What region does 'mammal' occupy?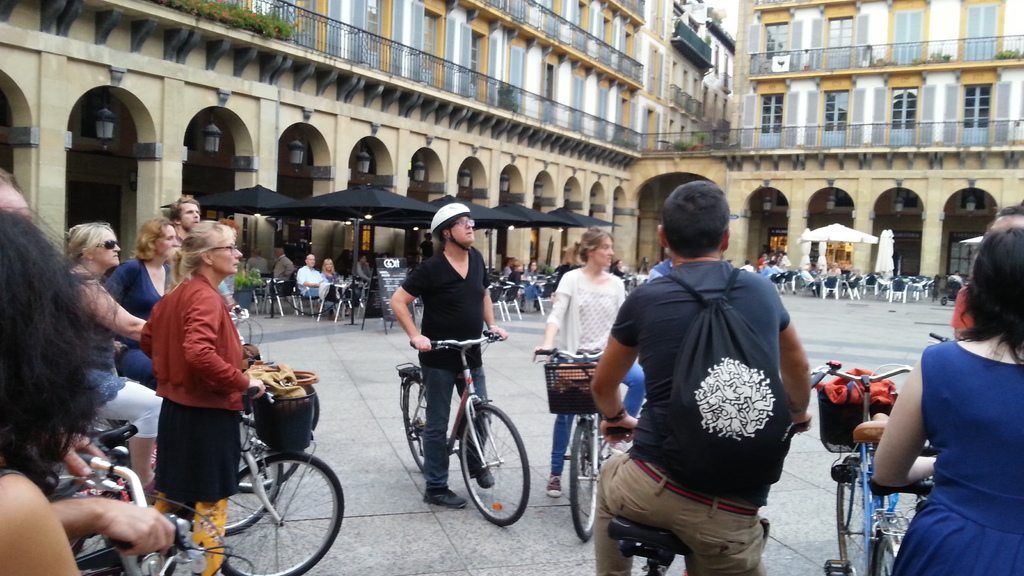
rect(273, 242, 301, 284).
